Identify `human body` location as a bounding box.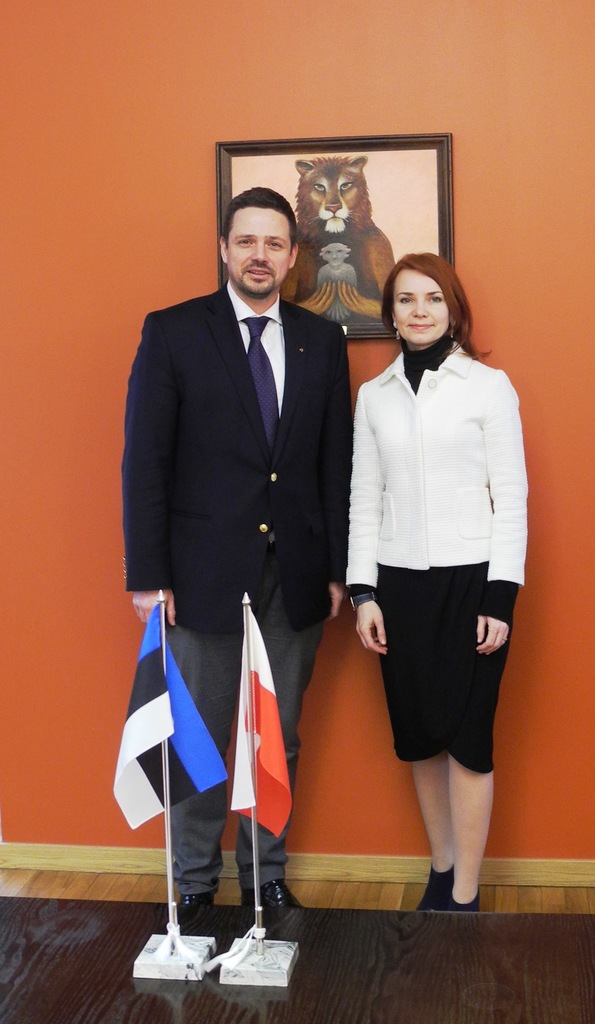
detection(117, 182, 362, 959).
